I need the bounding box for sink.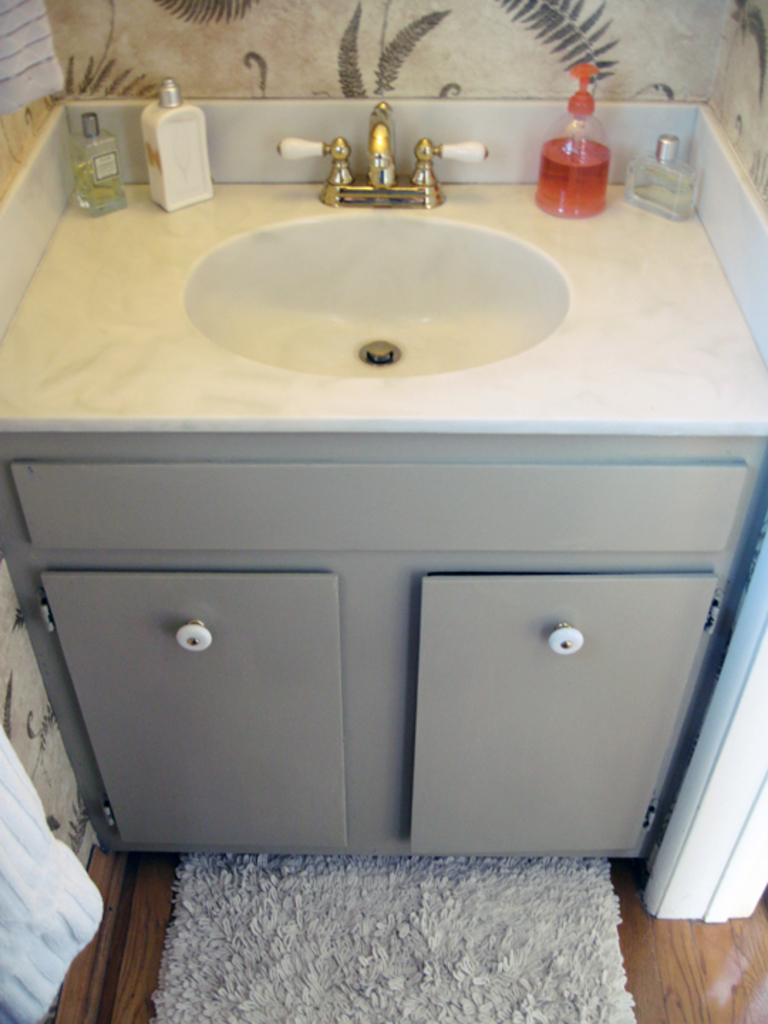
Here it is: BBox(188, 101, 573, 384).
